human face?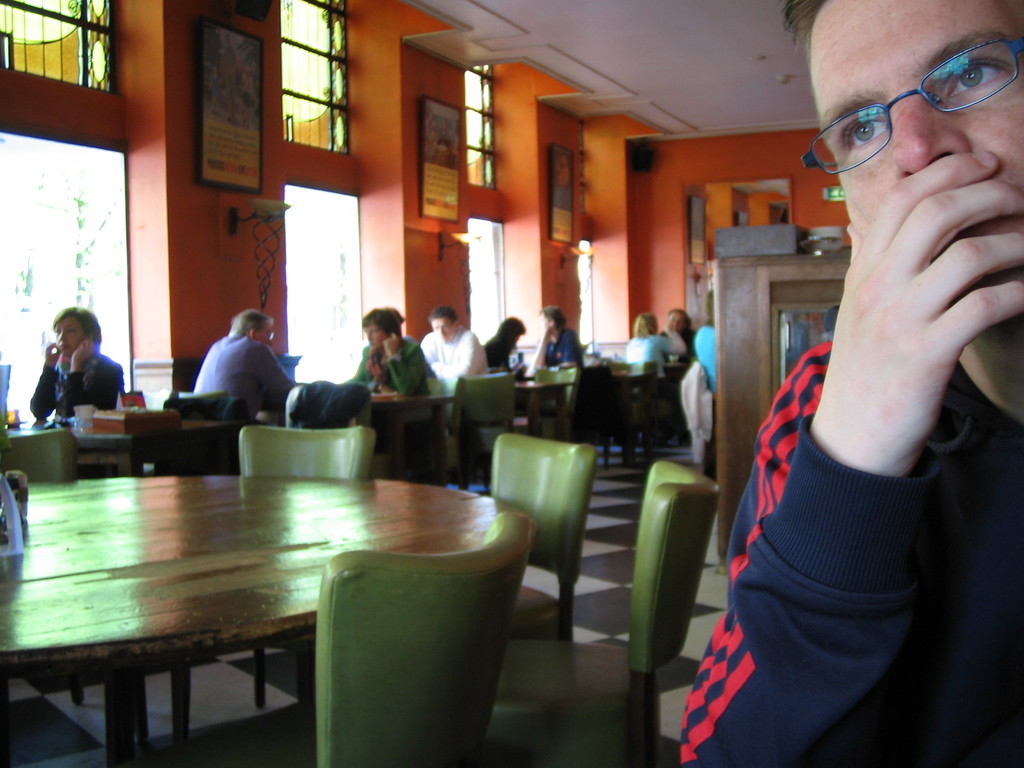
x1=365, y1=320, x2=385, y2=352
